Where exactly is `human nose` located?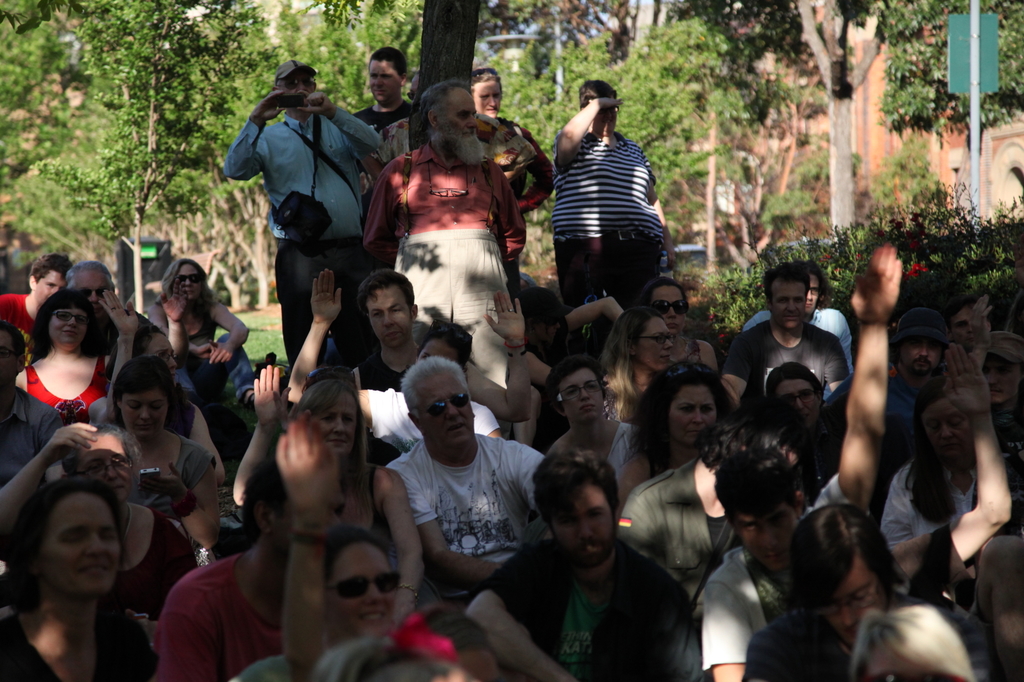
Its bounding box is detection(918, 344, 929, 356).
